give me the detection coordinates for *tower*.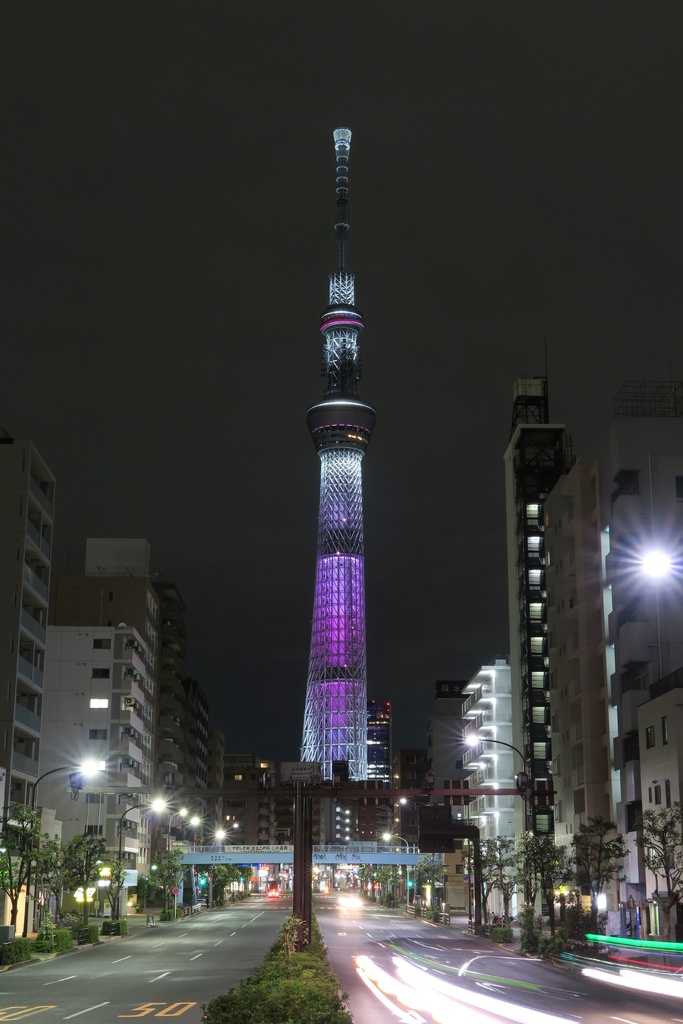
<region>588, 416, 682, 937</region>.
